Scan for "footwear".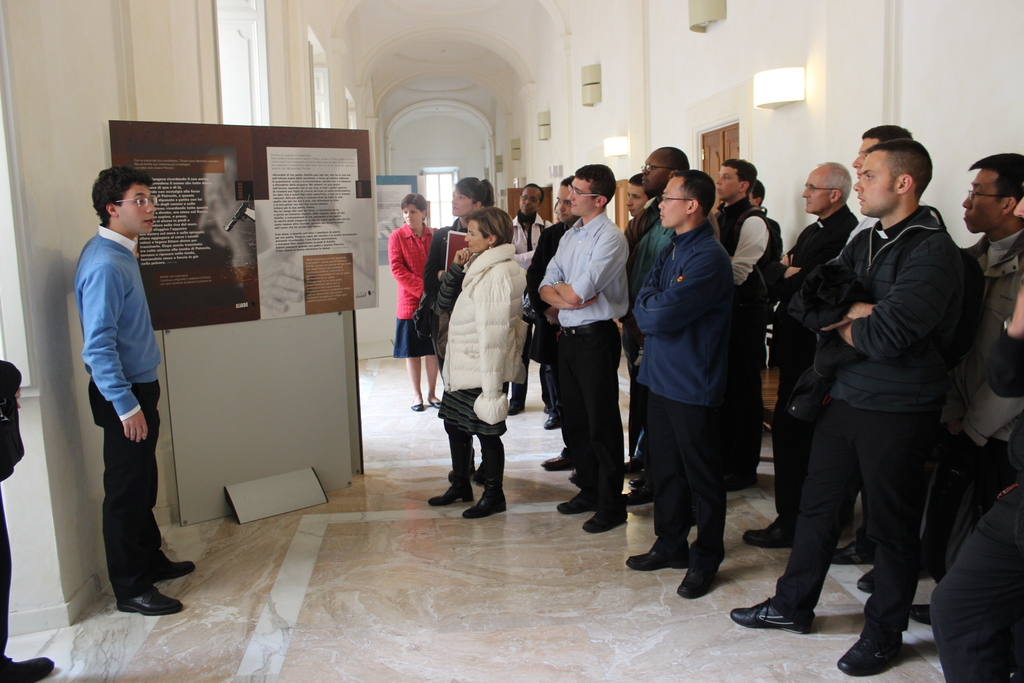
Scan result: BBox(428, 400, 440, 409).
